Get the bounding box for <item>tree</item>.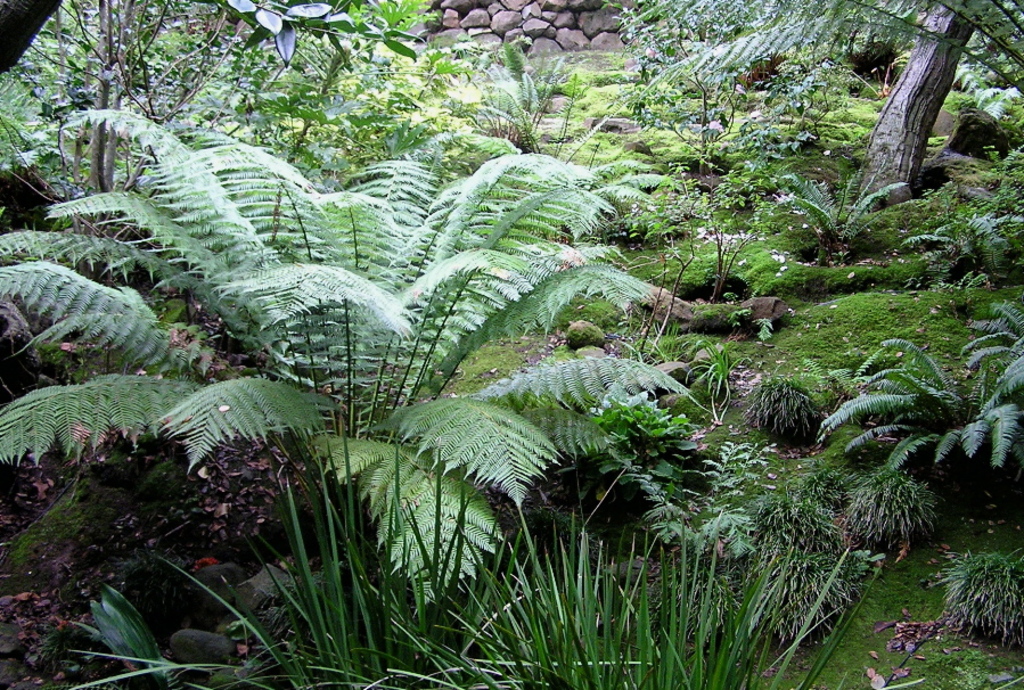
region(842, 0, 999, 206).
